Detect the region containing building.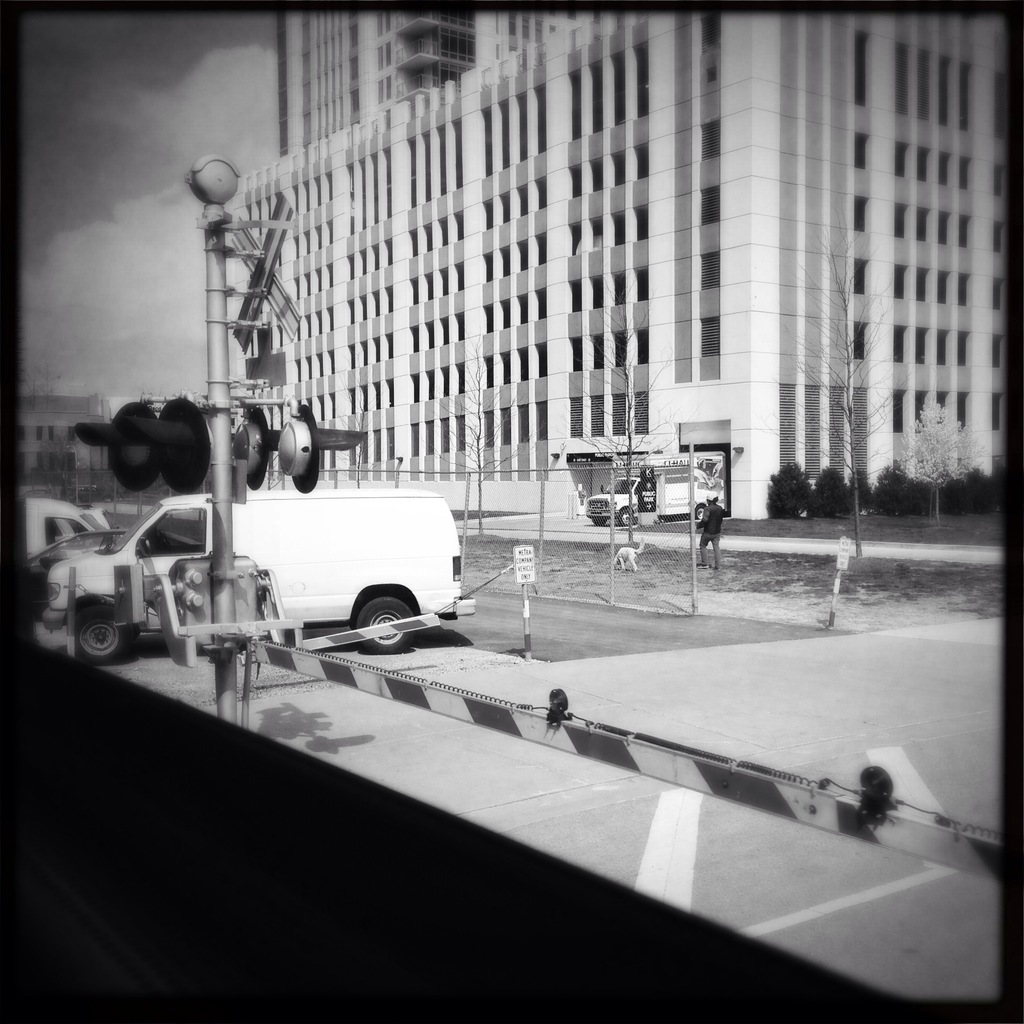
box(16, 397, 102, 477).
